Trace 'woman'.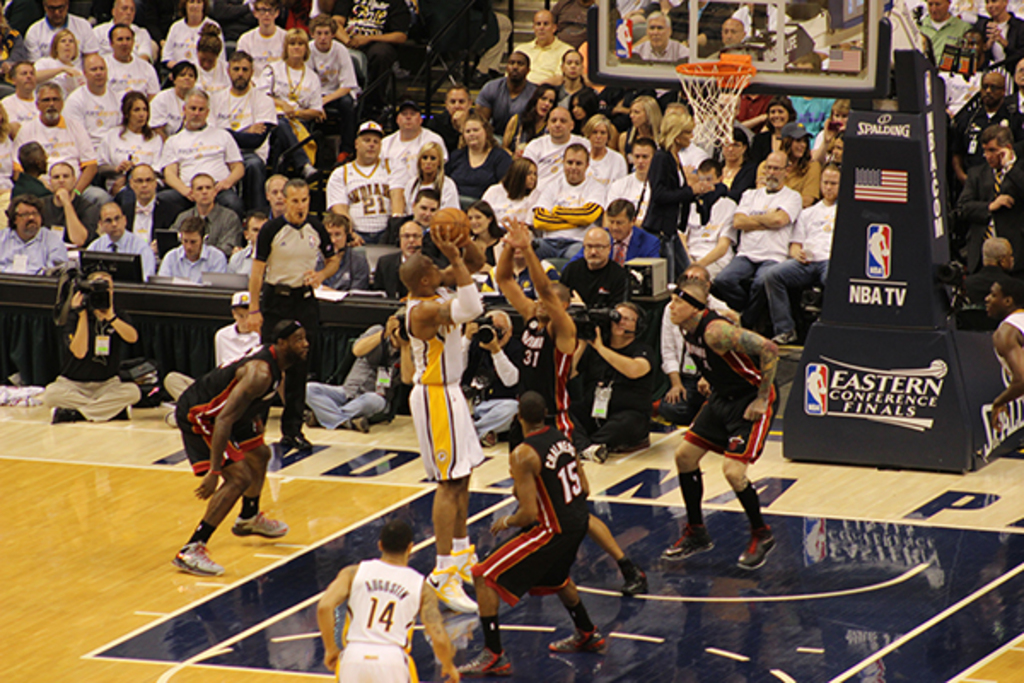
Traced to crop(621, 97, 664, 171).
